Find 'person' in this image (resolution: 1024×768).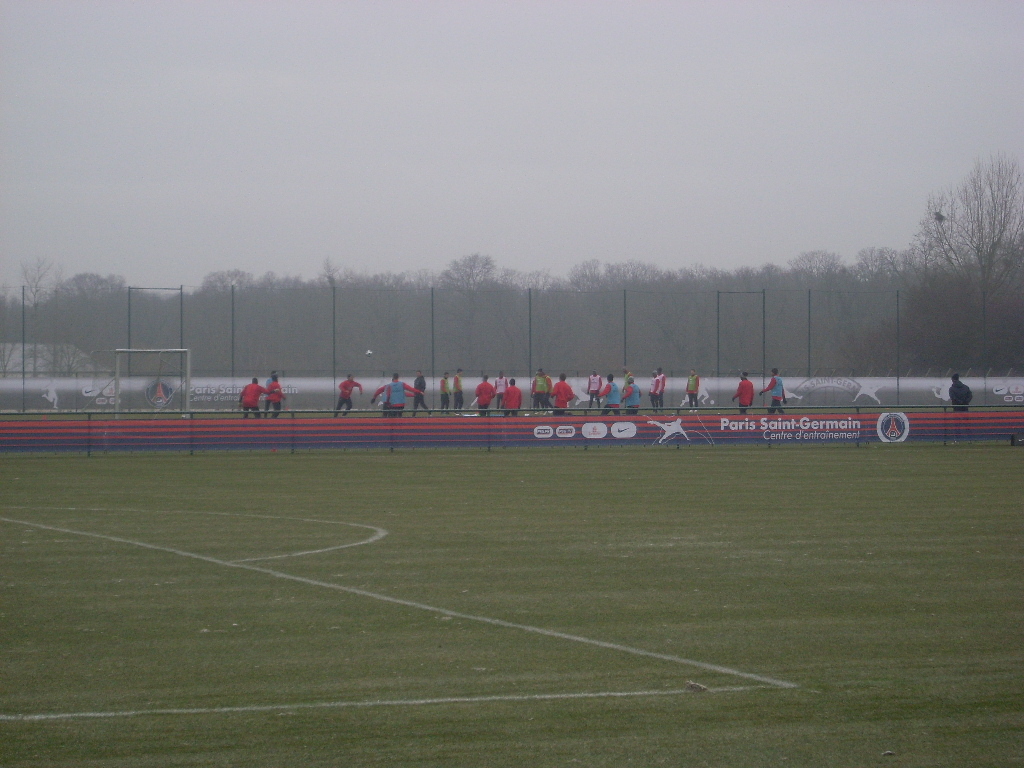
[944, 374, 969, 437].
